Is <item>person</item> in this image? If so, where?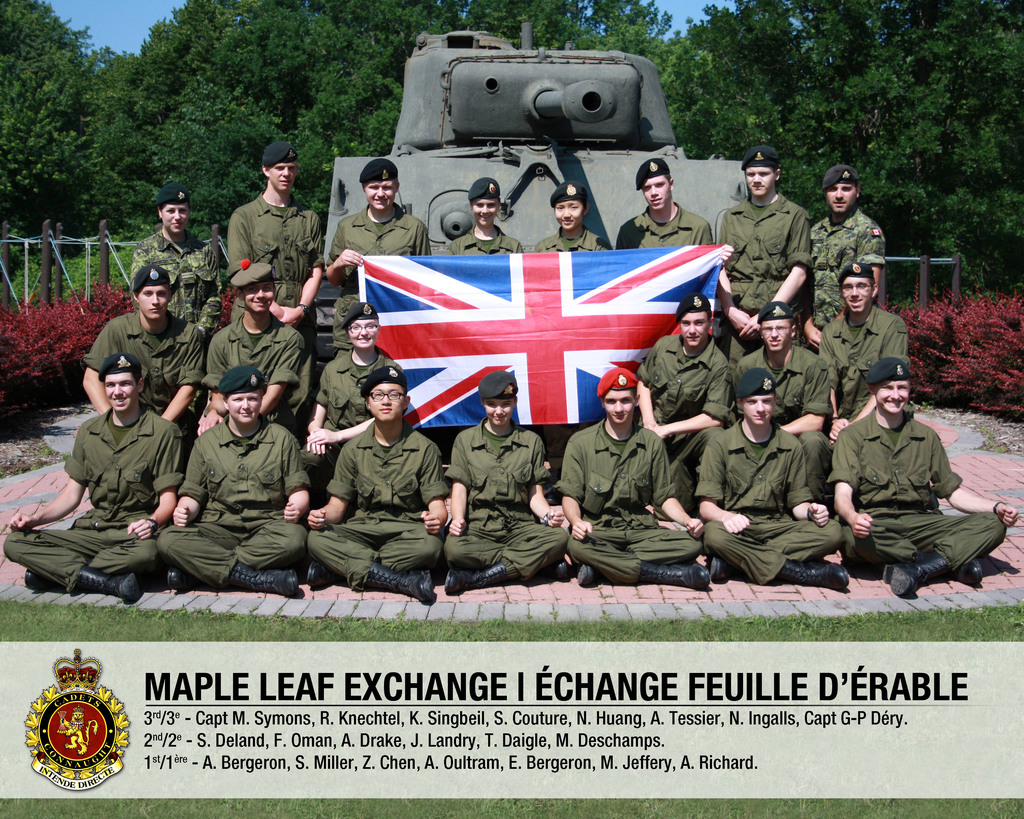
Yes, at [x1=300, y1=365, x2=452, y2=605].
